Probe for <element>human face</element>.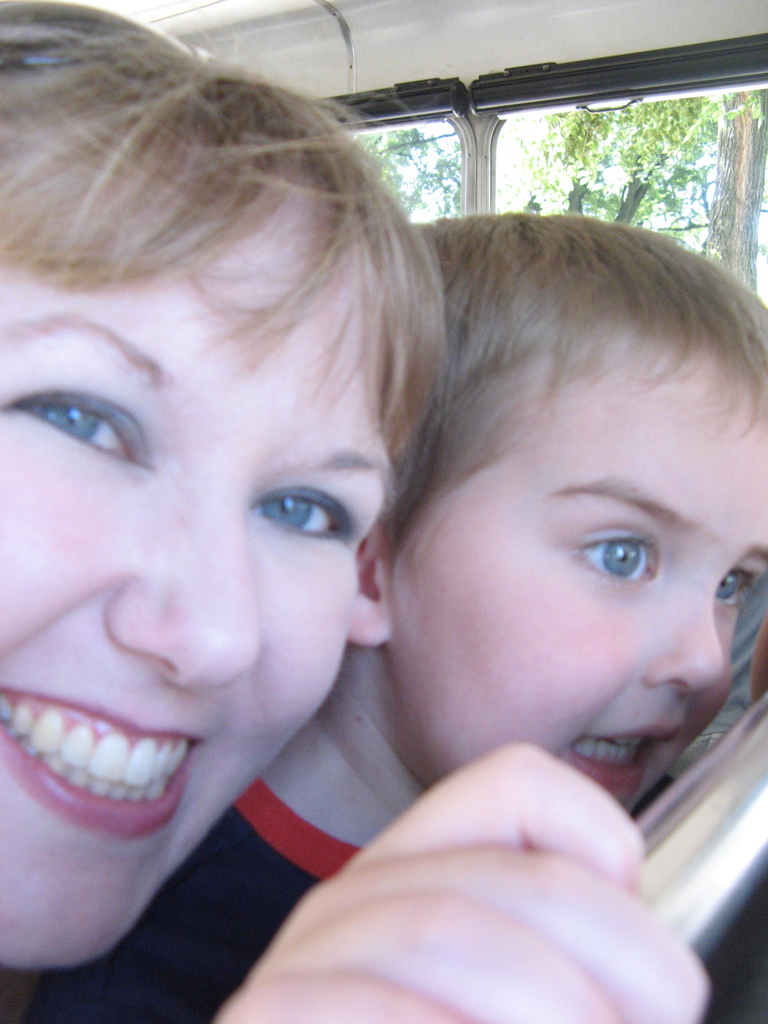
Probe result: (0,166,405,972).
